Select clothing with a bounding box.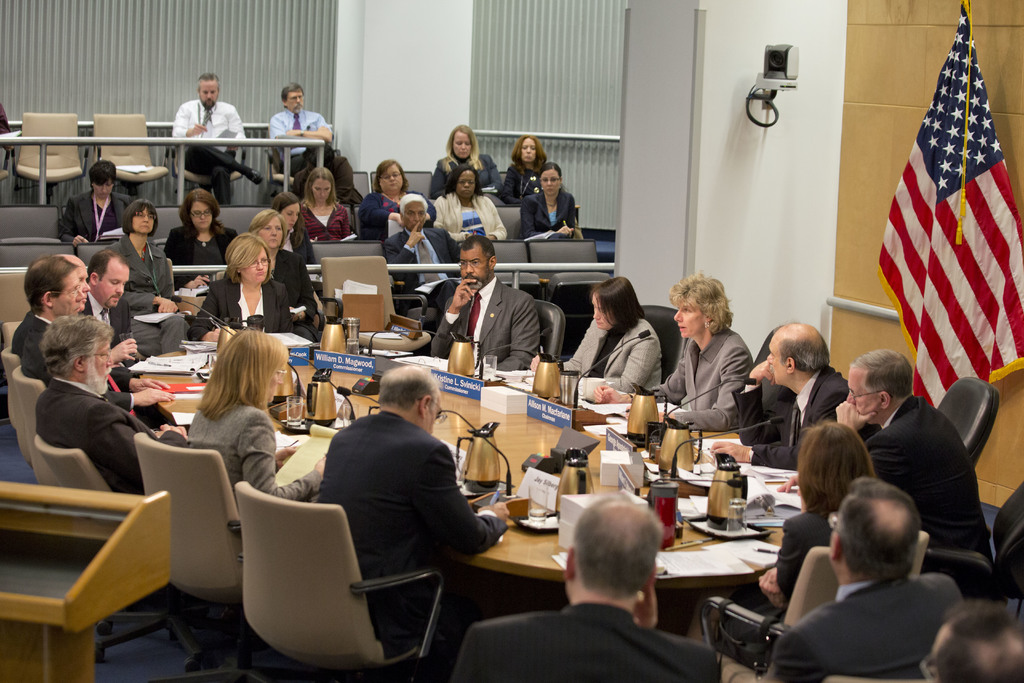
crop(189, 402, 330, 671).
